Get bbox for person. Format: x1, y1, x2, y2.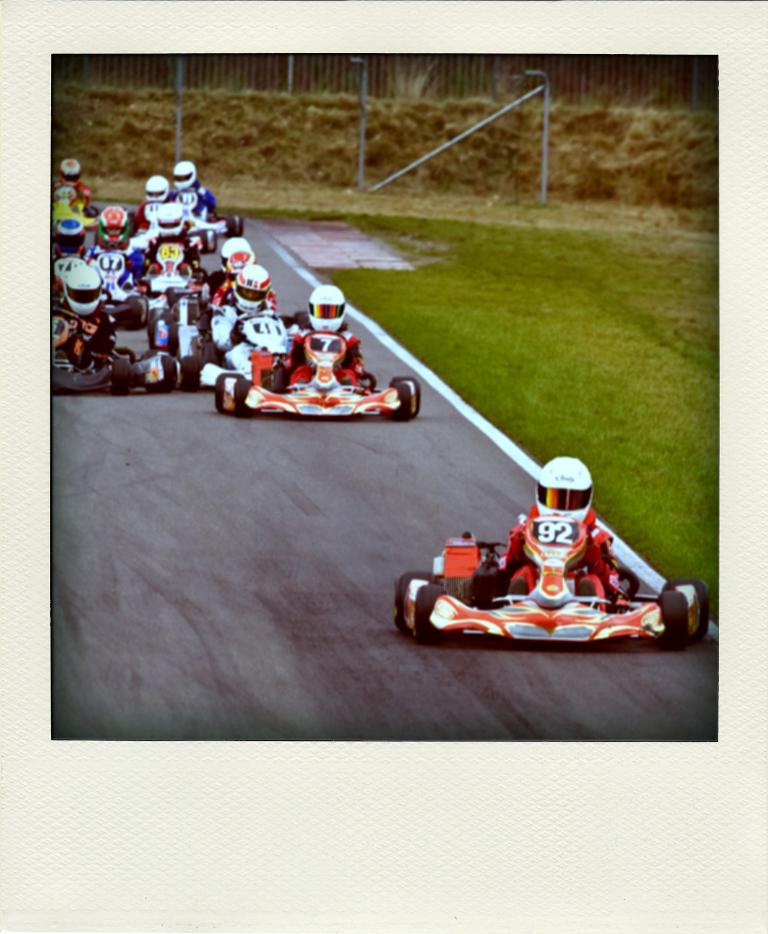
224, 262, 276, 339.
